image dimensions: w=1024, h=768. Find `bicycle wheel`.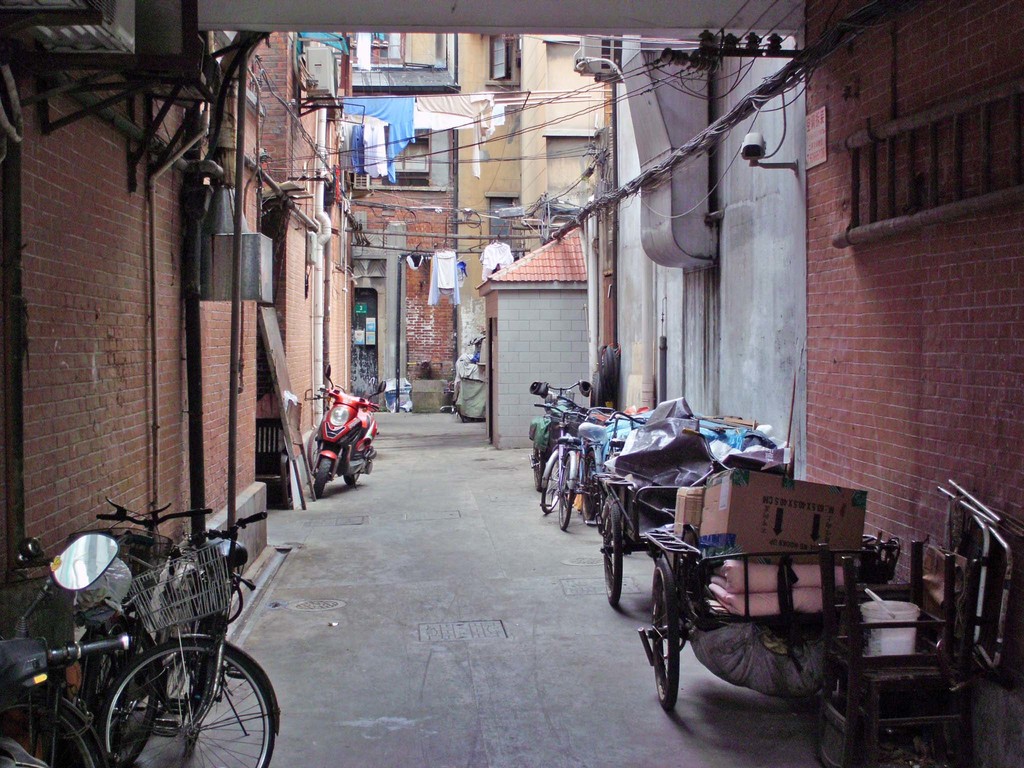
Rect(75, 614, 162, 767).
